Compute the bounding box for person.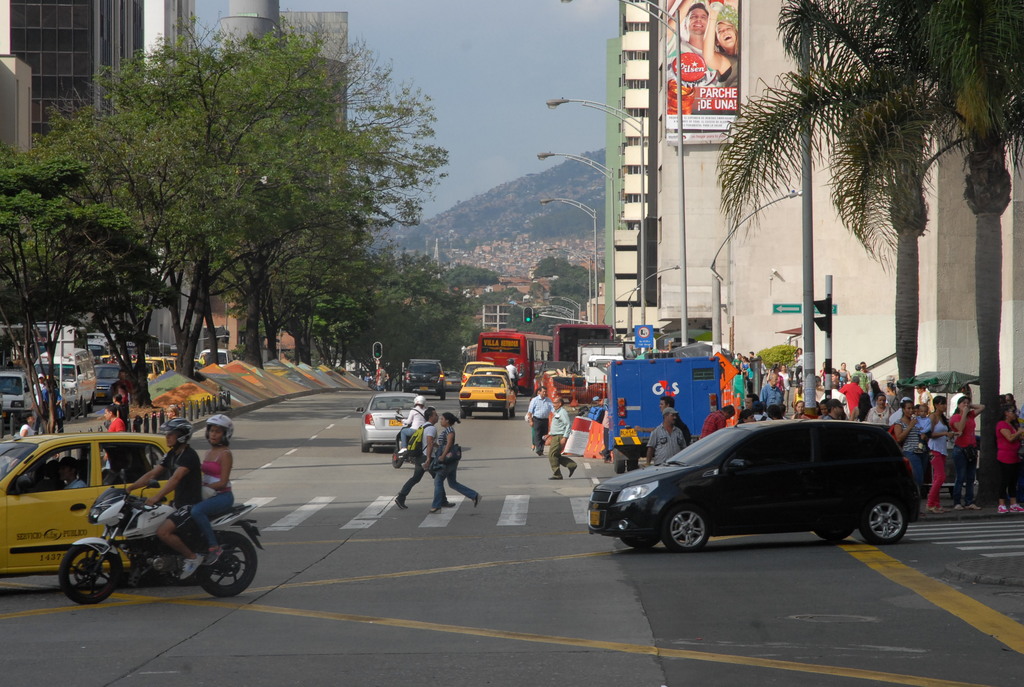
bbox(374, 366, 386, 395).
